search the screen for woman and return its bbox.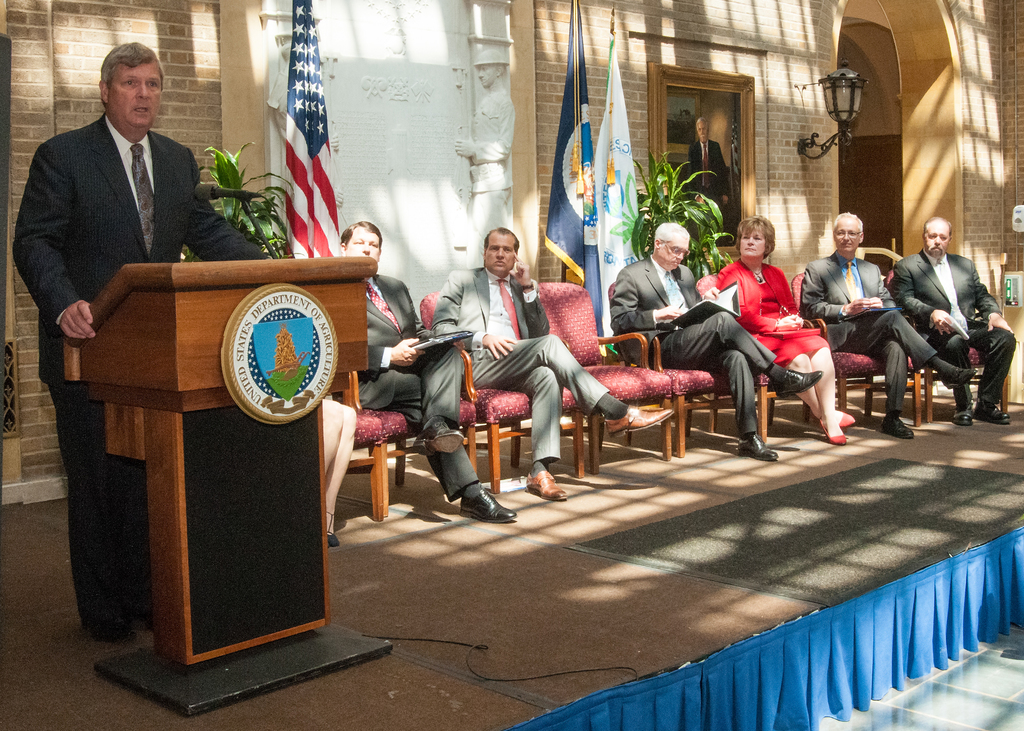
Found: 678,226,858,460.
